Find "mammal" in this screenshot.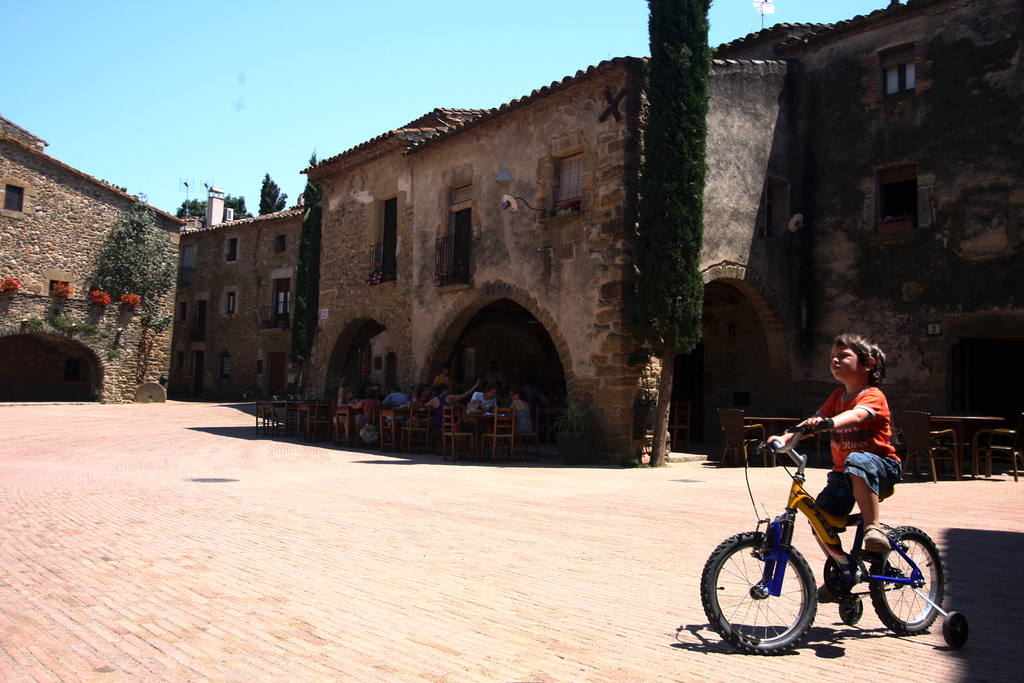
The bounding box for "mammal" is crop(382, 385, 408, 424).
